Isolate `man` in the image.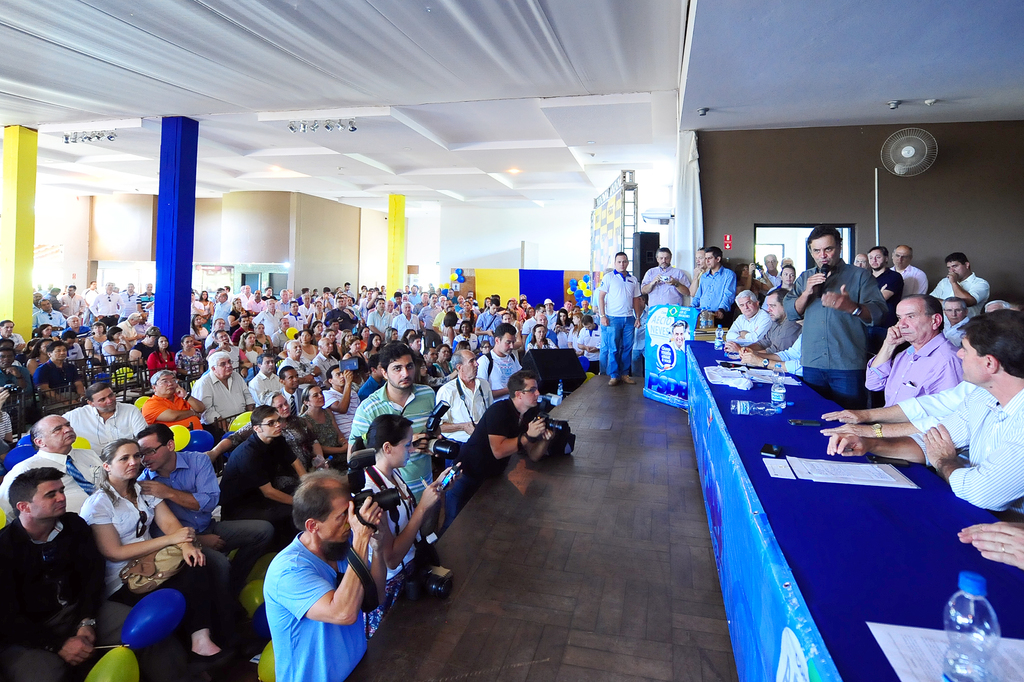
Isolated region: x1=849 y1=283 x2=965 y2=407.
